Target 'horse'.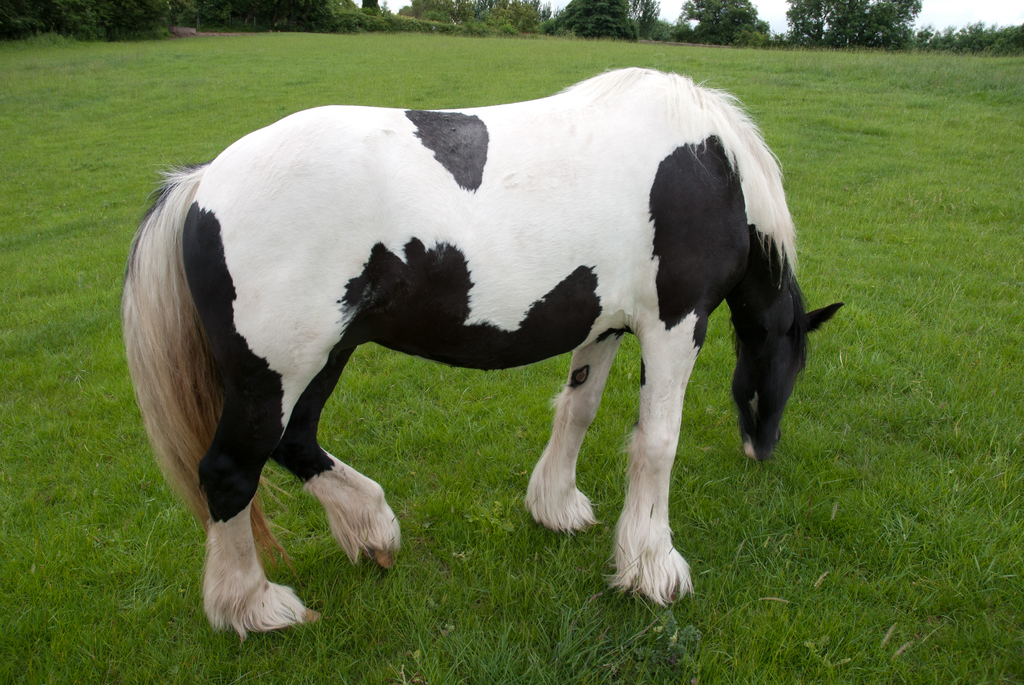
Target region: 120, 67, 849, 641.
